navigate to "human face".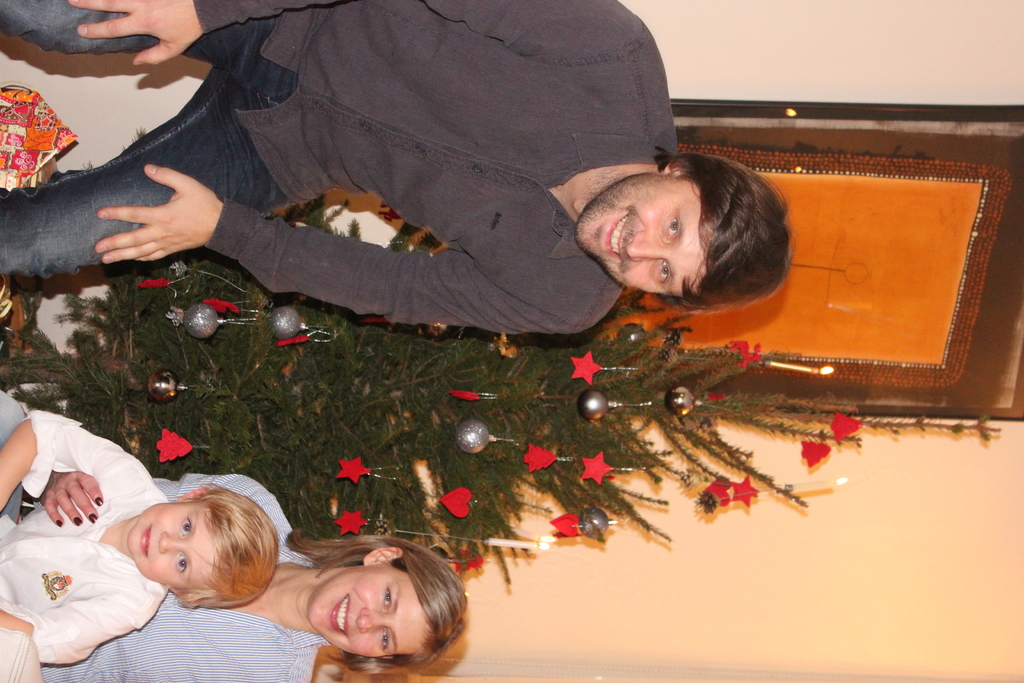
Navigation target: x1=307, y1=567, x2=435, y2=659.
